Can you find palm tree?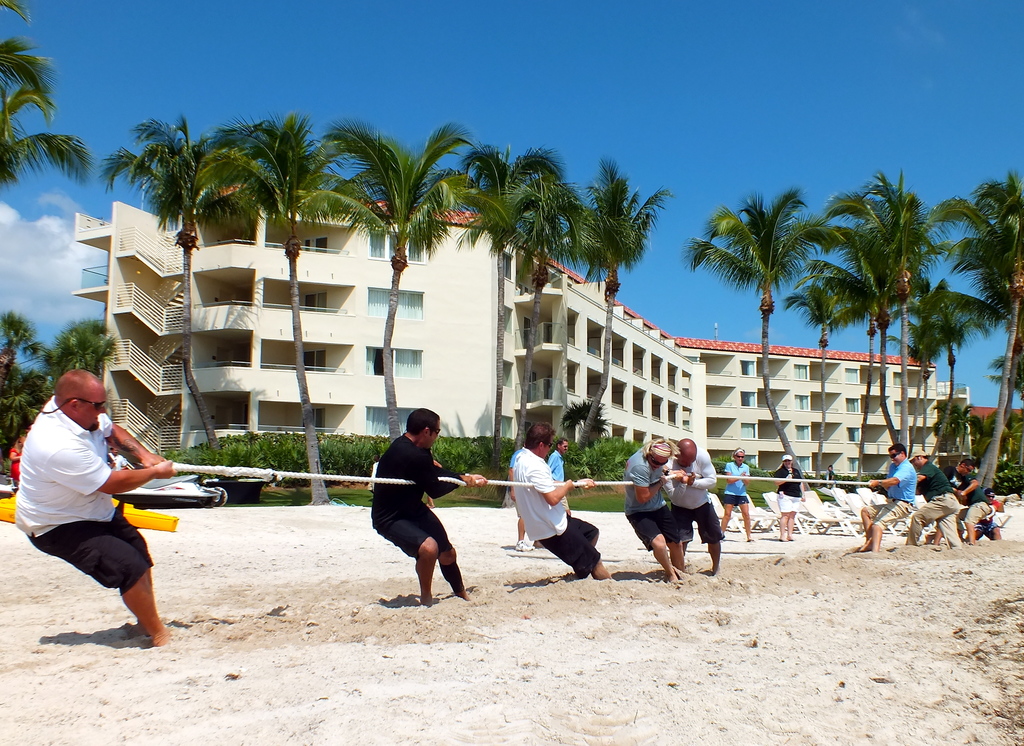
Yes, bounding box: pyautogui.locateOnScreen(109, 122, 241, 461).
